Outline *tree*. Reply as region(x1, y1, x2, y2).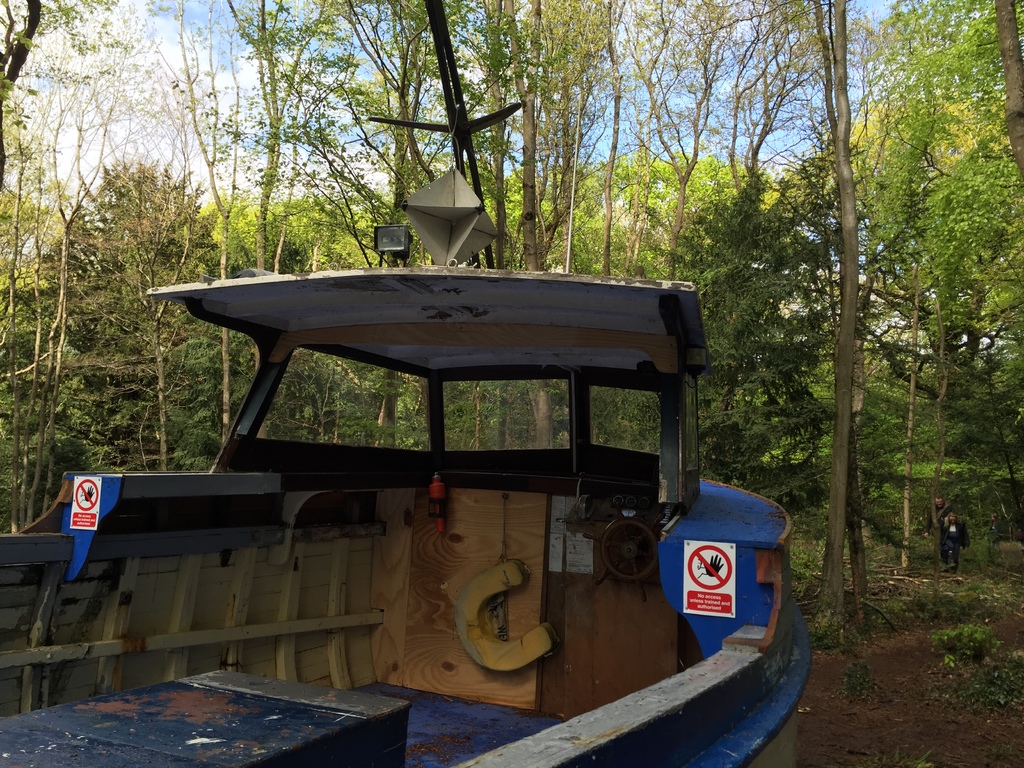
region(726, 0, 822, 244).
